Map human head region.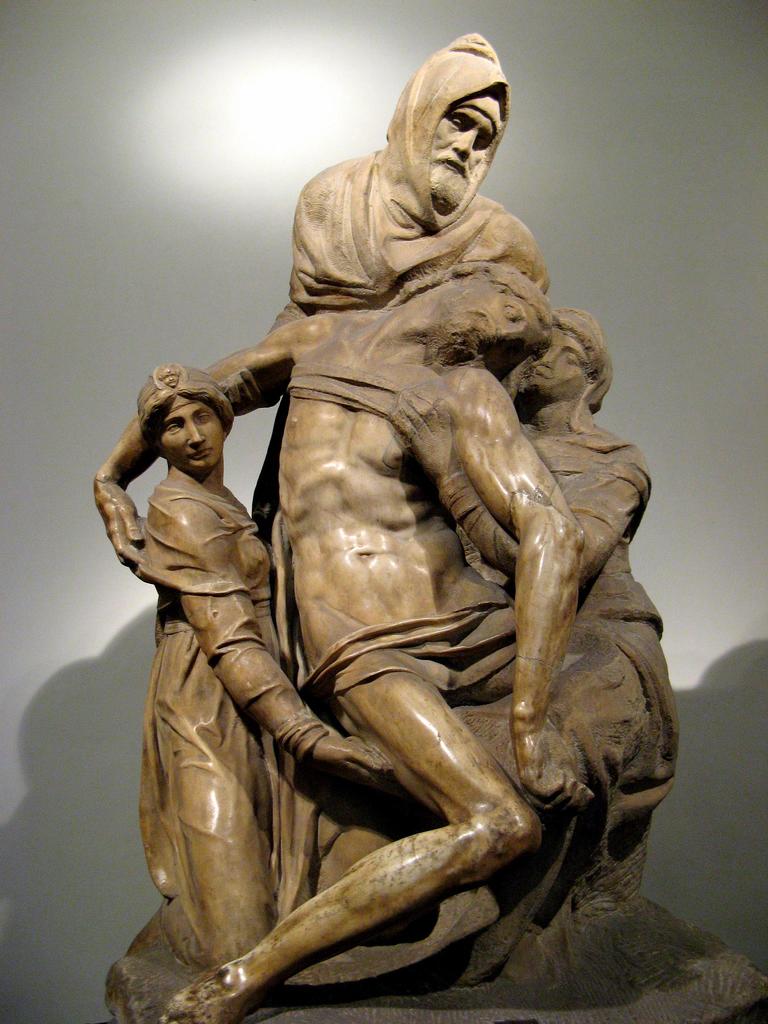
Mapped to (433, 262, 554, 369).
